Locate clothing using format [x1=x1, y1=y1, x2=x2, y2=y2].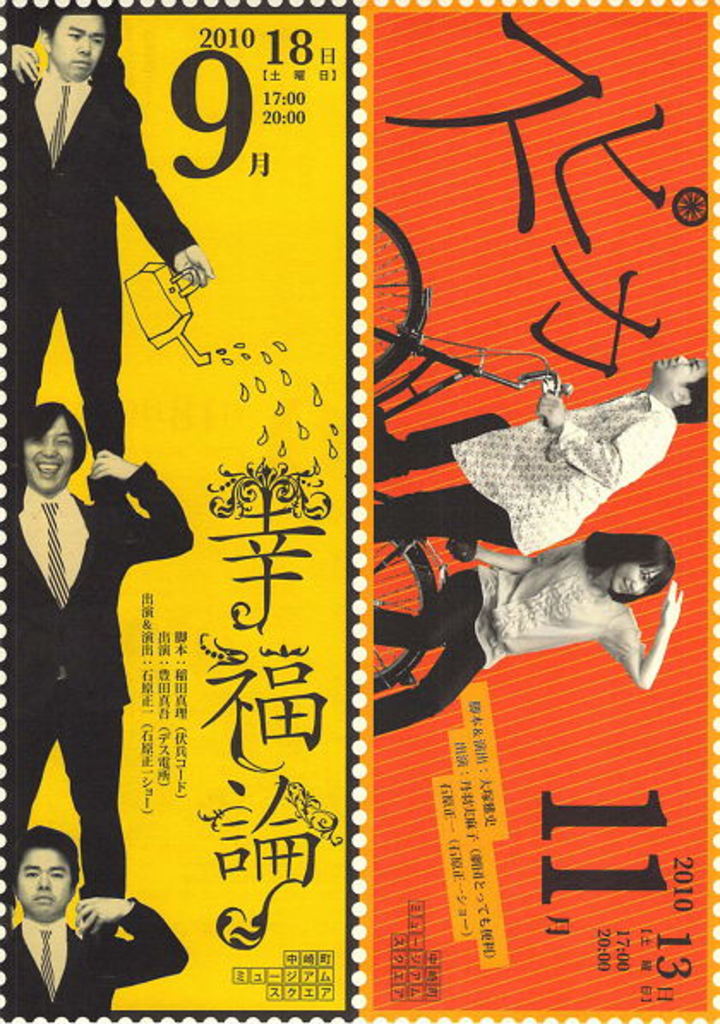
[x1=15, y1=27, x2=206, y2=499].
